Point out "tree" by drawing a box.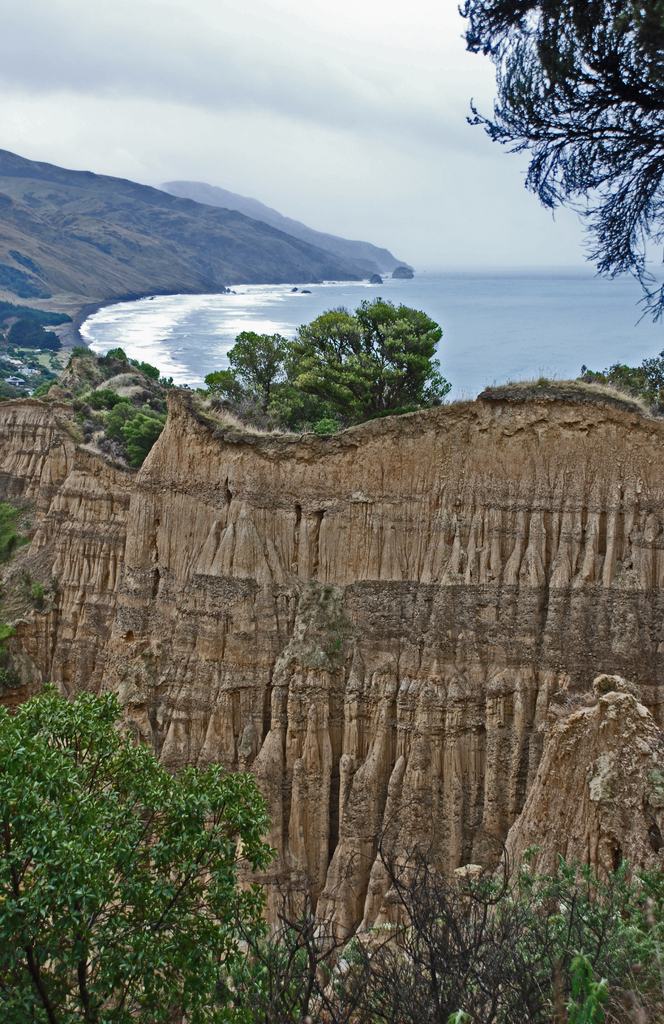
[115, 398, 173, 474].
